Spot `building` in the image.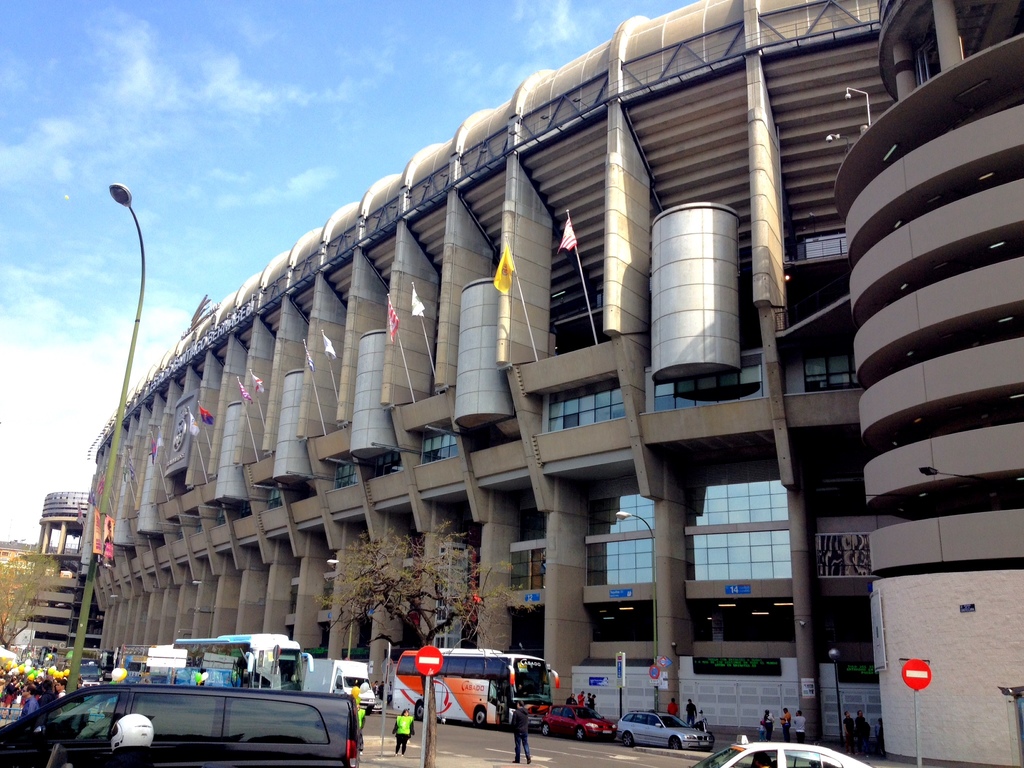
`building` found at x1=10 y1=493 x2=91 y2=643.
